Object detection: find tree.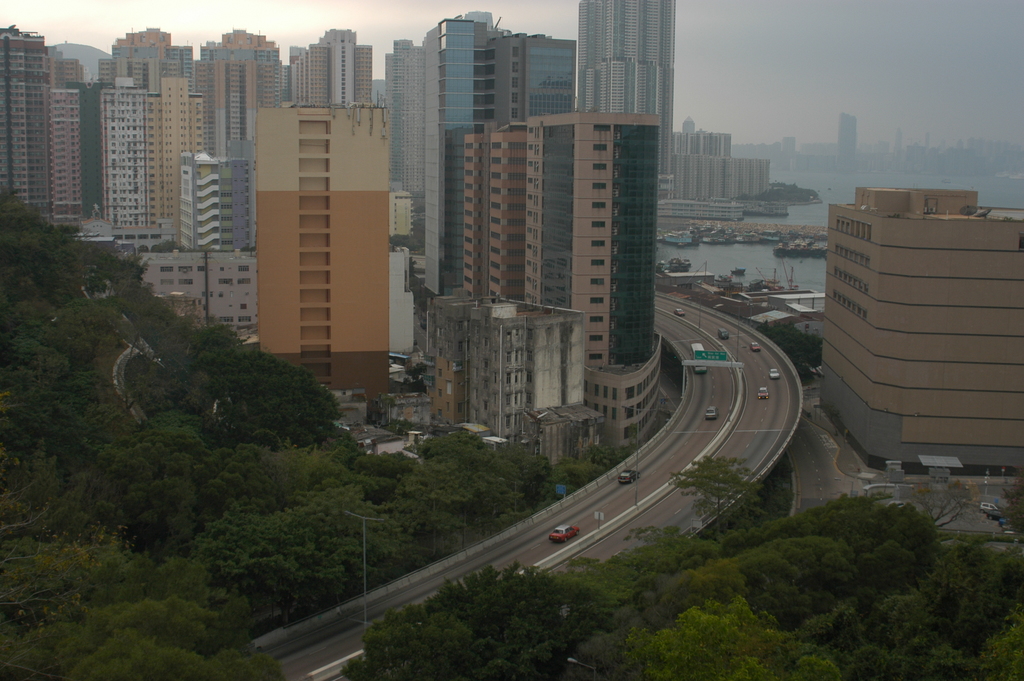
locate(740, 180, 819, 210).
